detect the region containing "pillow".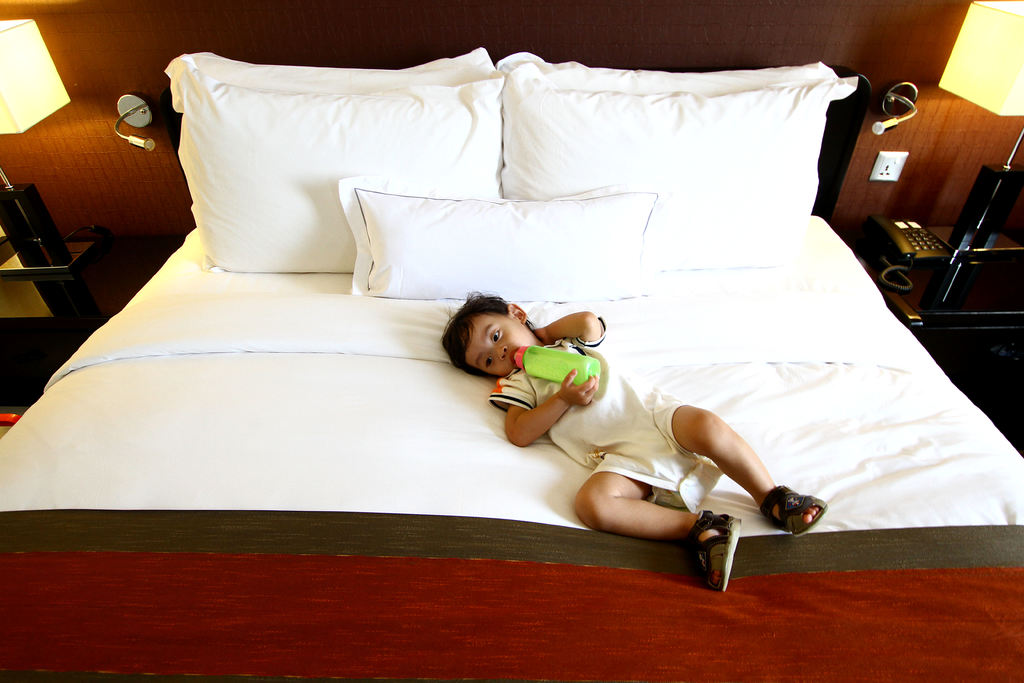
detection(183, 50, 492, 85).
